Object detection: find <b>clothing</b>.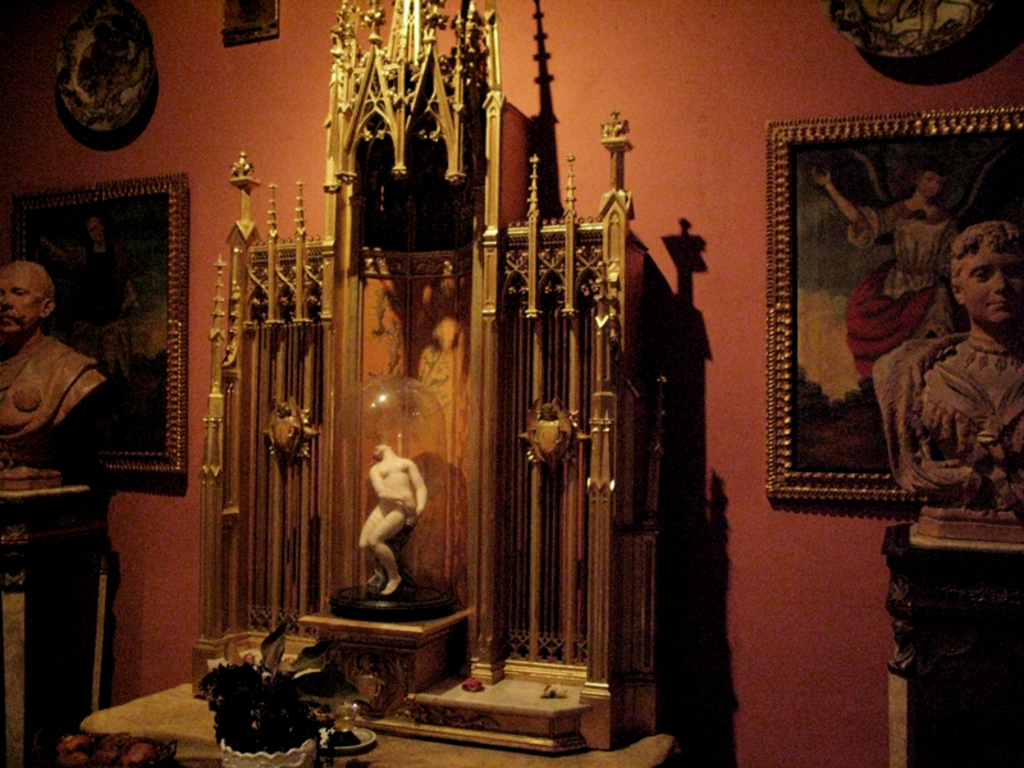
left=844, top=191, right=957, bottom=372.
